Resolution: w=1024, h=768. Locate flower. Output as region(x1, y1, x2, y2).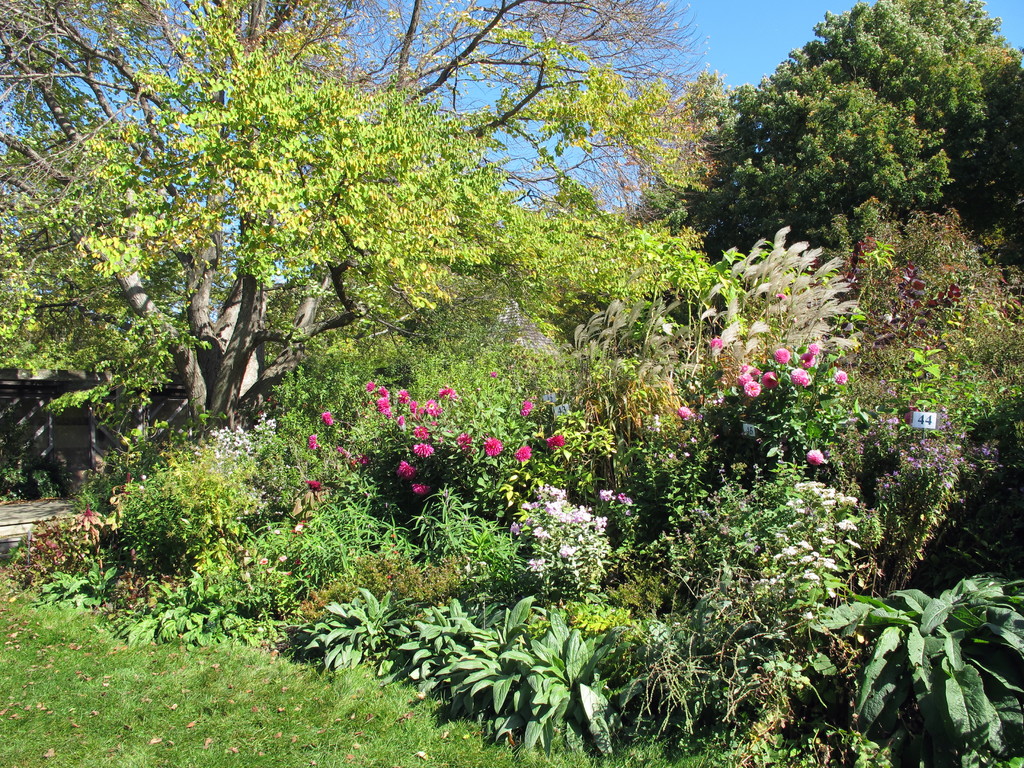
region(453, 431, 476, 447).
